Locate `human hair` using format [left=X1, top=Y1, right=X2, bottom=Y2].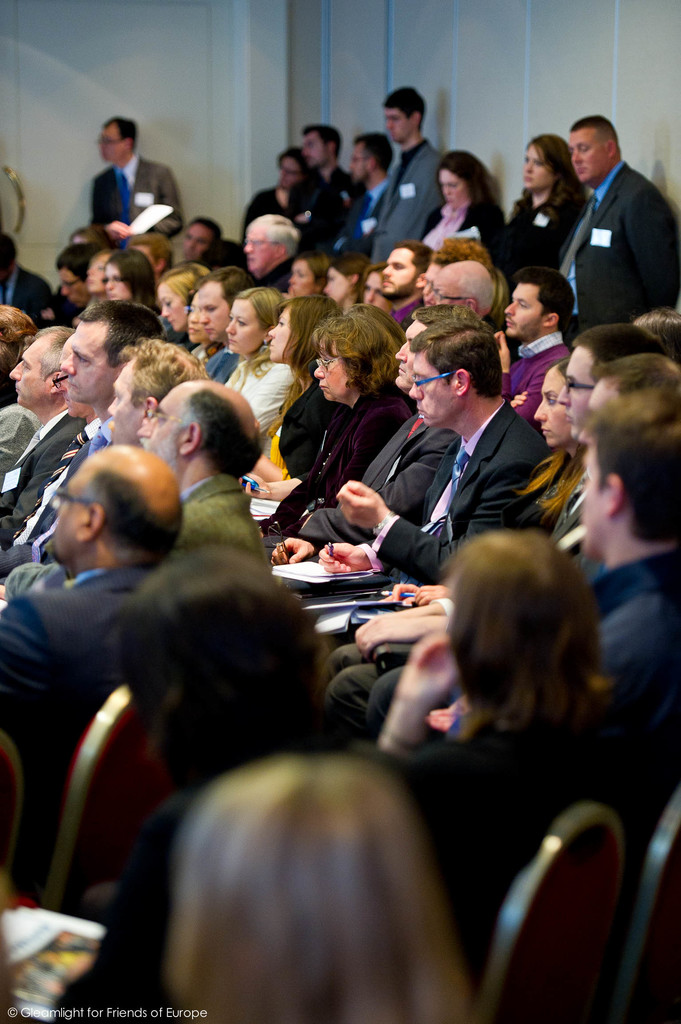
[left=492, top=268, right=511, bottom=317].
